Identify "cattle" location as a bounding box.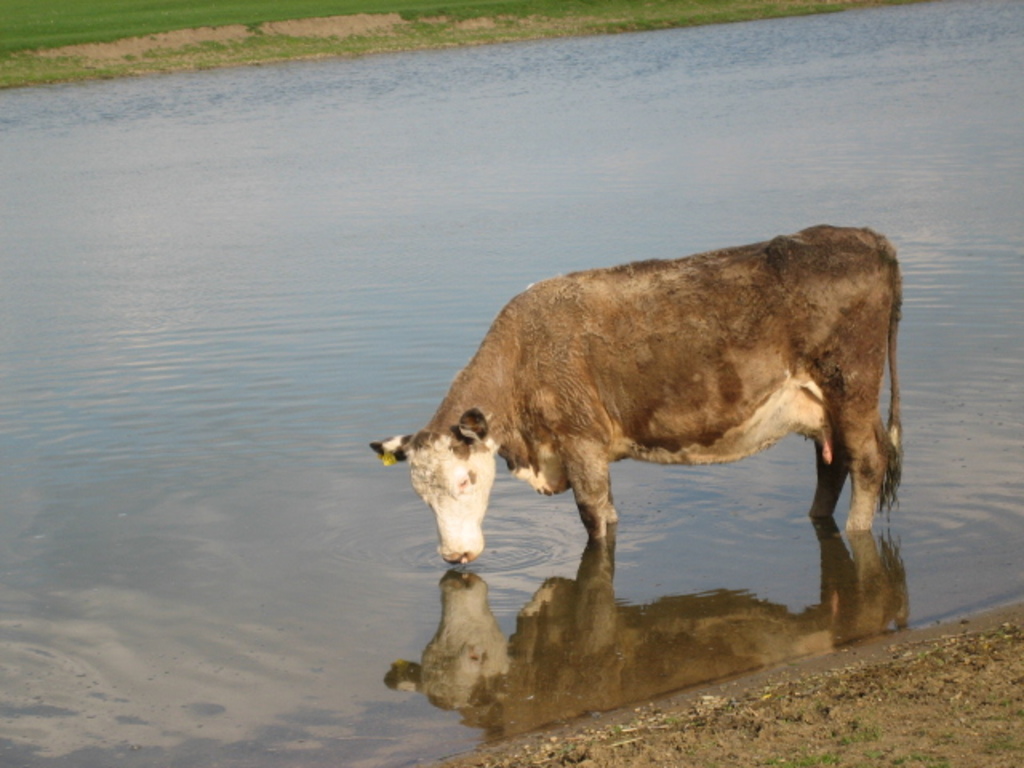
pyautogui.locateOnScreen(374, 213, 910, 643).
